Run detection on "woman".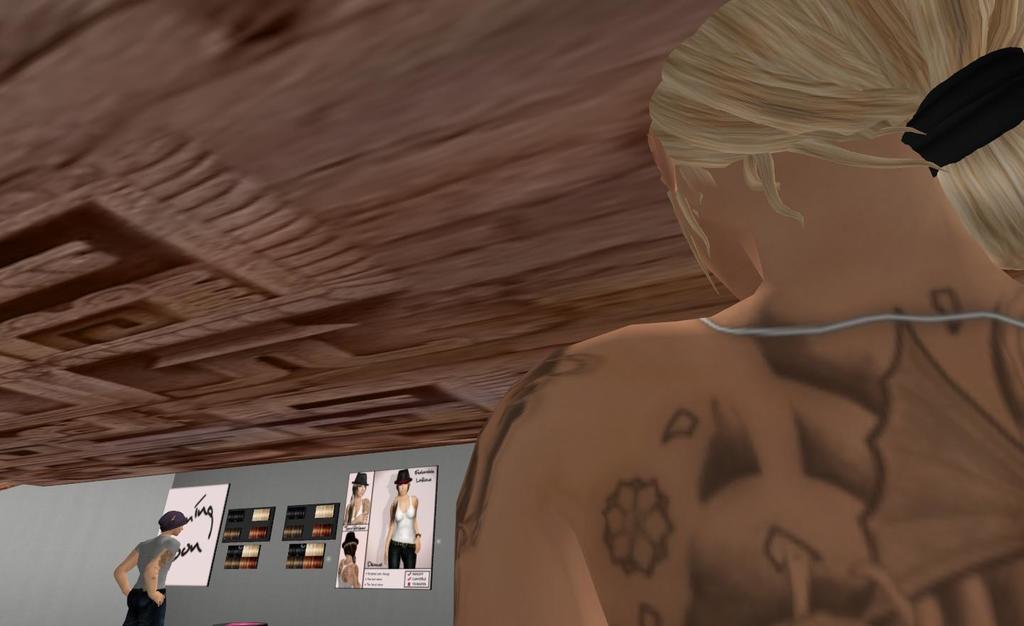
Result: 112, 509, 188, 625.
